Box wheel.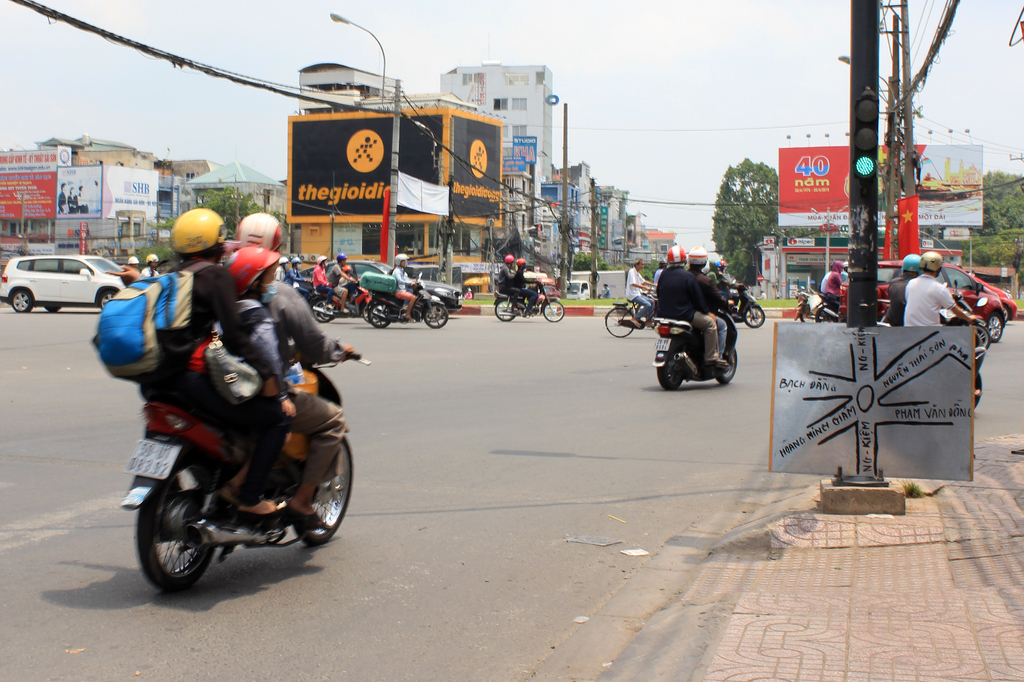
rect(12, 288, 35, 313).
